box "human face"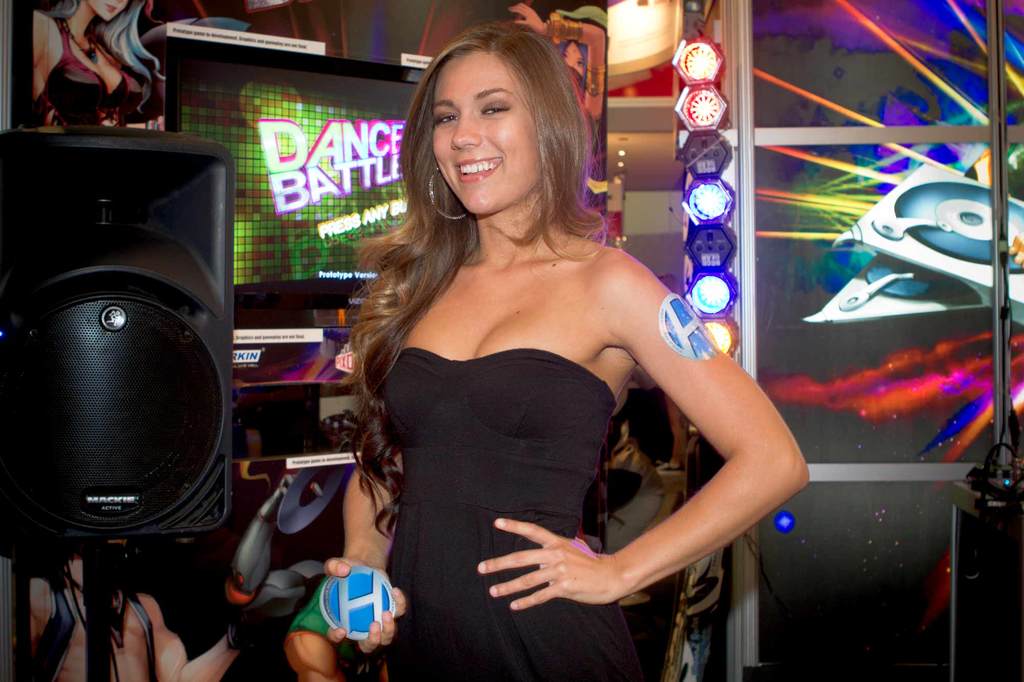
l=428, t=56, r=541, b=218
